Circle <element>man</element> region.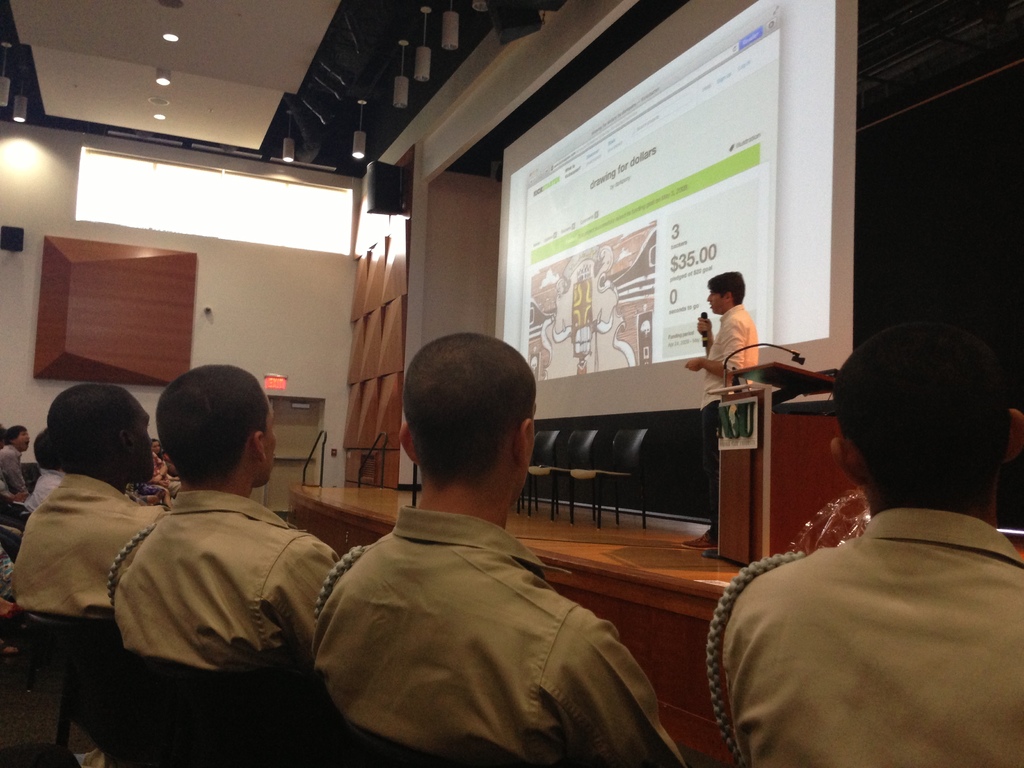
Region: 681 267 758 552.
